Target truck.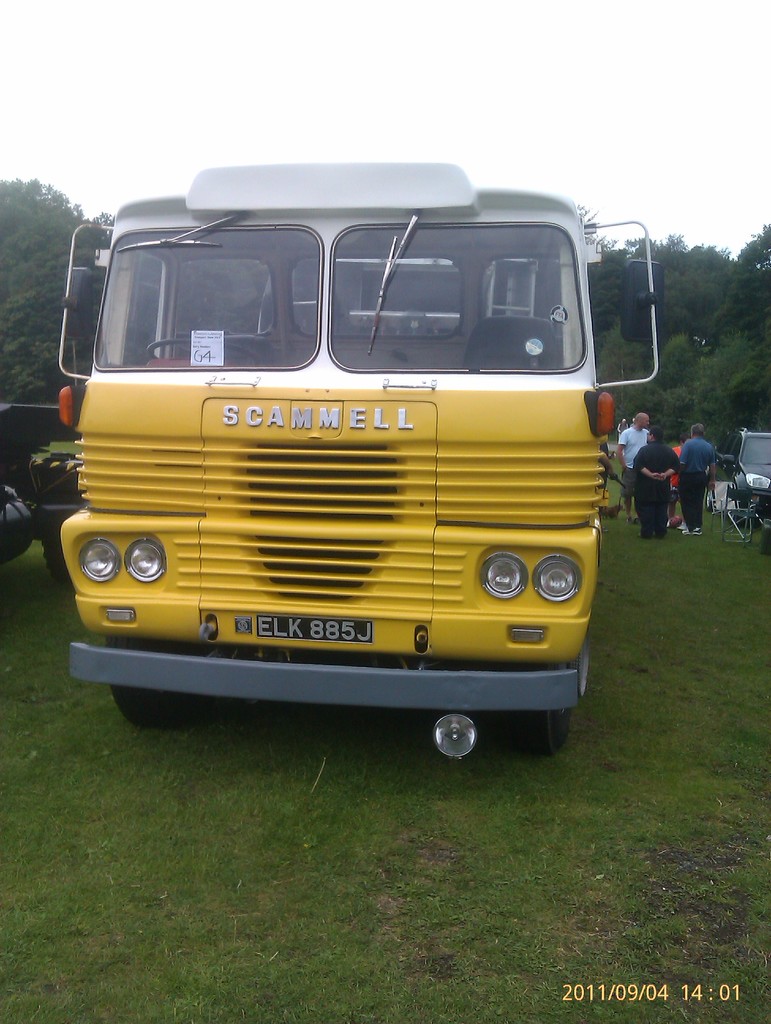
Target region: (x1=54, y1=193, x2=630, y2=755).
